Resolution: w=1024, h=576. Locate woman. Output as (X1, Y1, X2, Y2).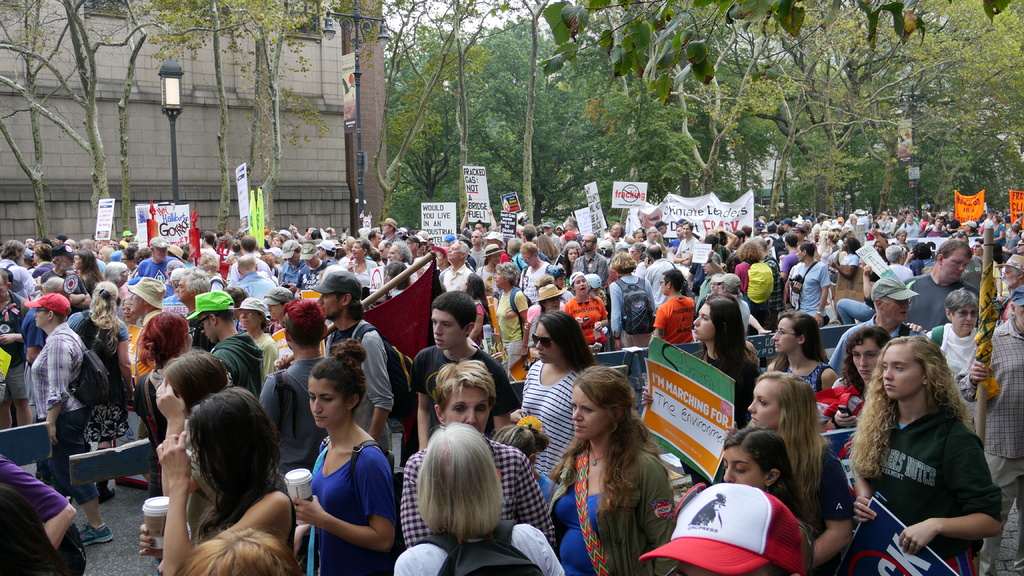
(677, 294, 758, 490).
